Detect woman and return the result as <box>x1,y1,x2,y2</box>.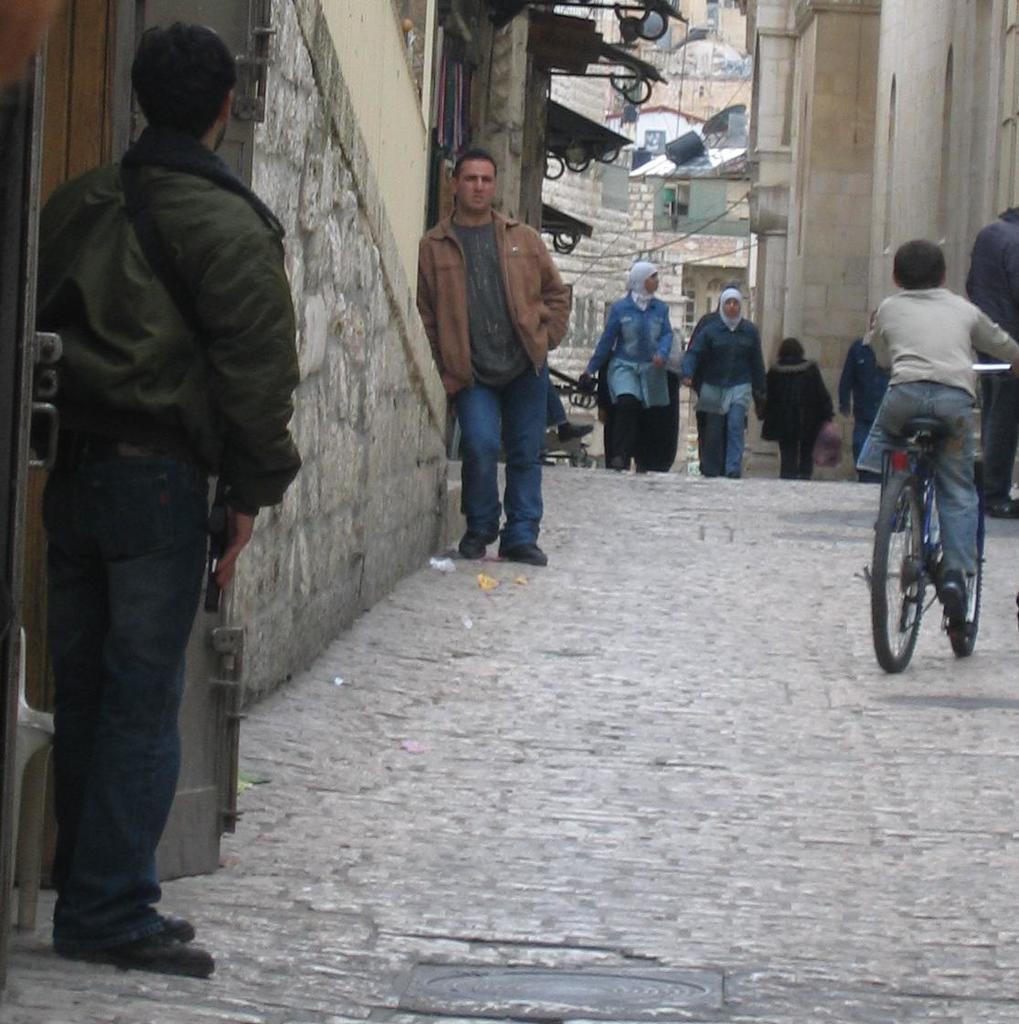
<box>758,332,839,481</box>.
